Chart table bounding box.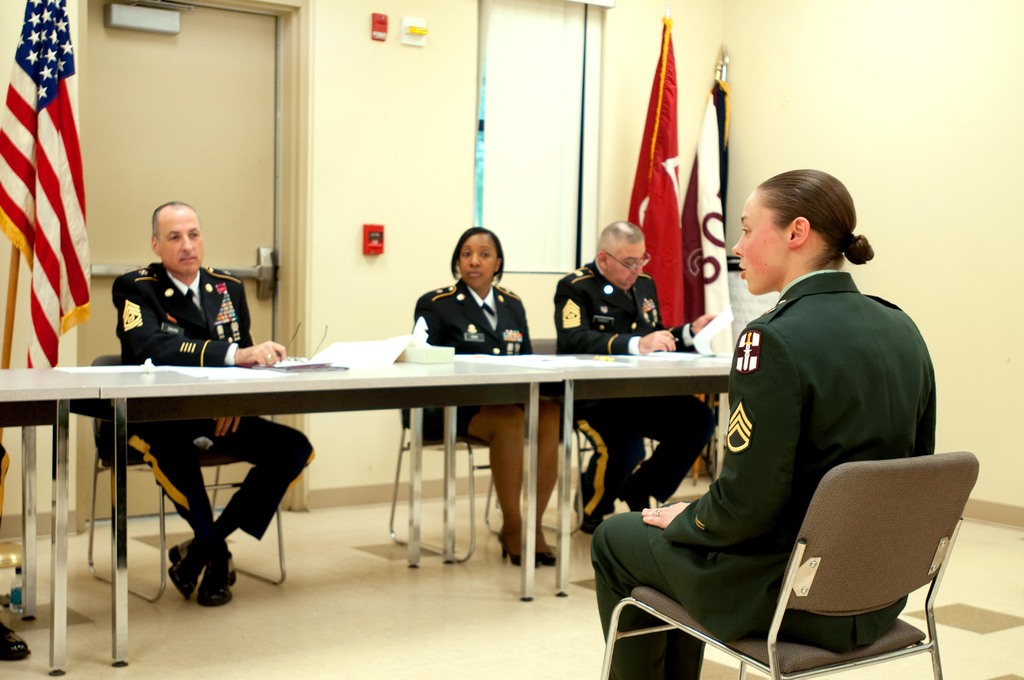
Charted: bbox(0, 354, 735, 677).
